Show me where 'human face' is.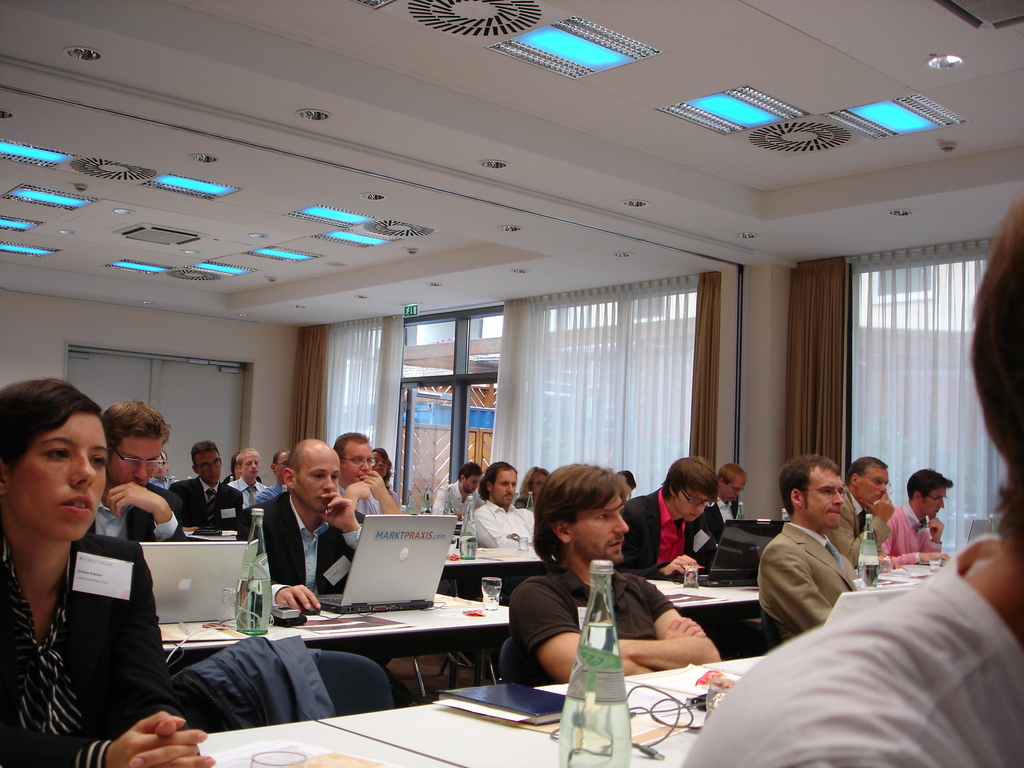
'human face' is at locate(342, 436, 371, 484).
